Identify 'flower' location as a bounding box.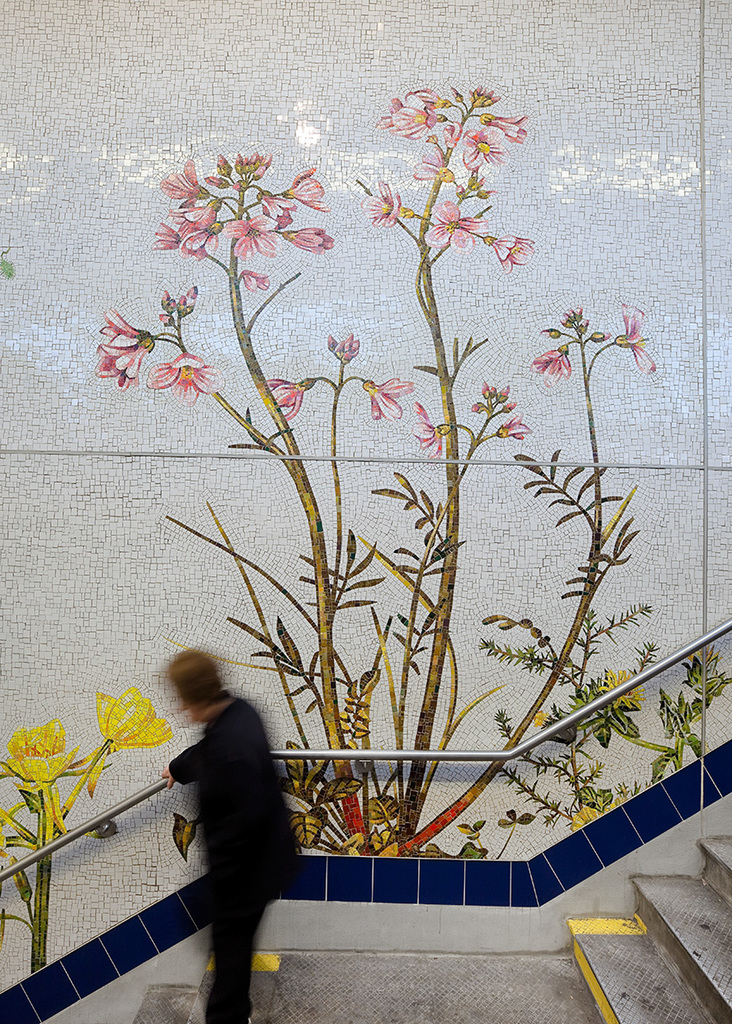
94:684:172:752.
